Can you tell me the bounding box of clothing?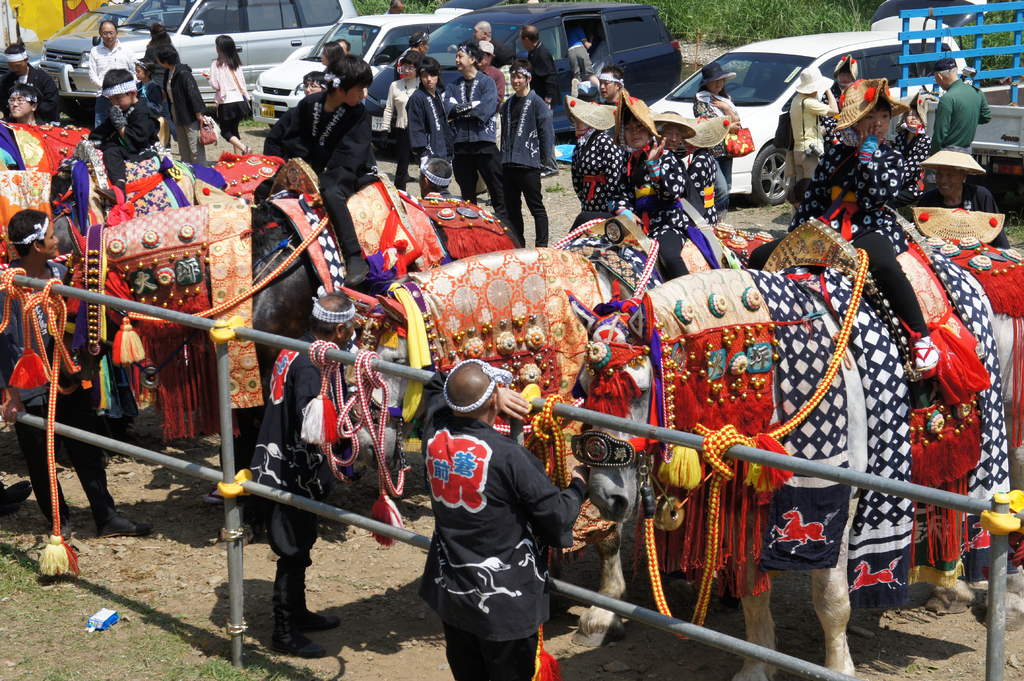
(x1=255, y1=346, x2=349, y2=554).
